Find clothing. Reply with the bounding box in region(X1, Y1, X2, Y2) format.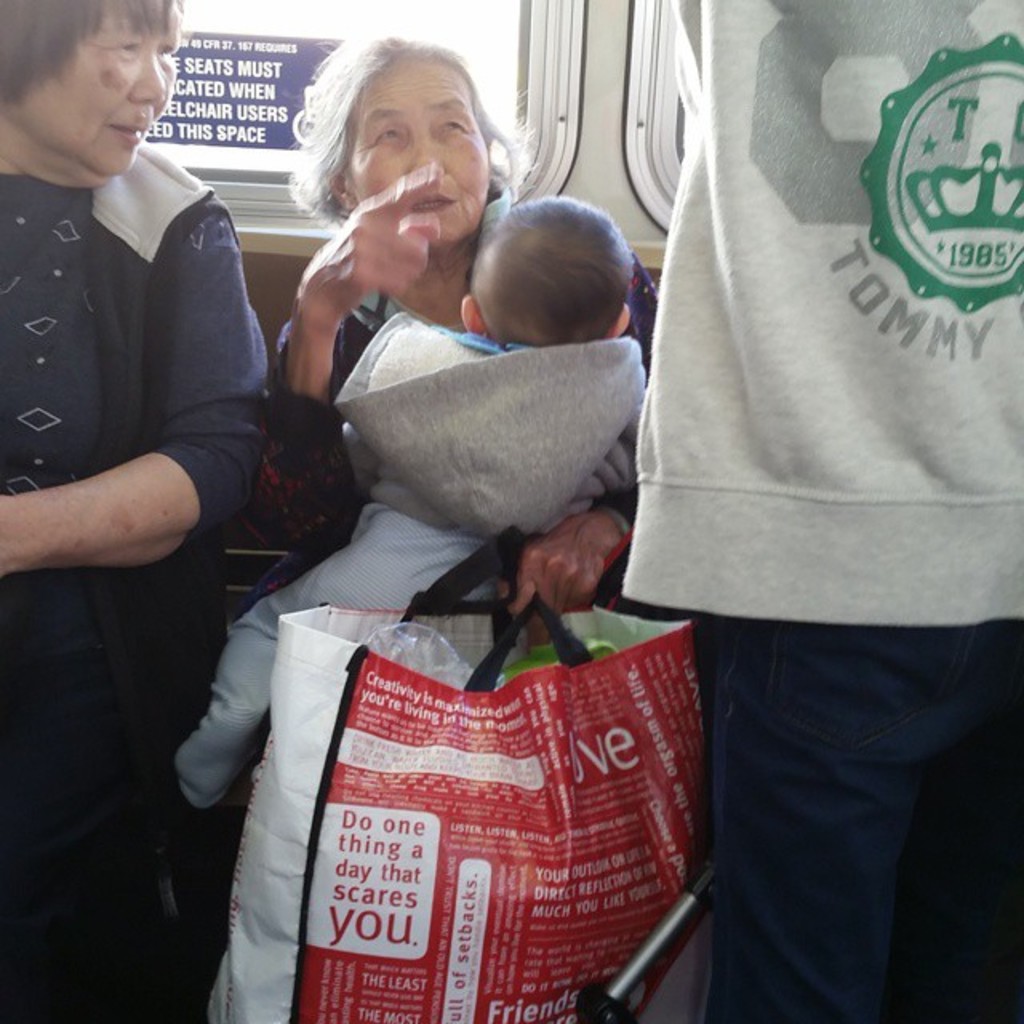
region(270, 286, 666, 587).
